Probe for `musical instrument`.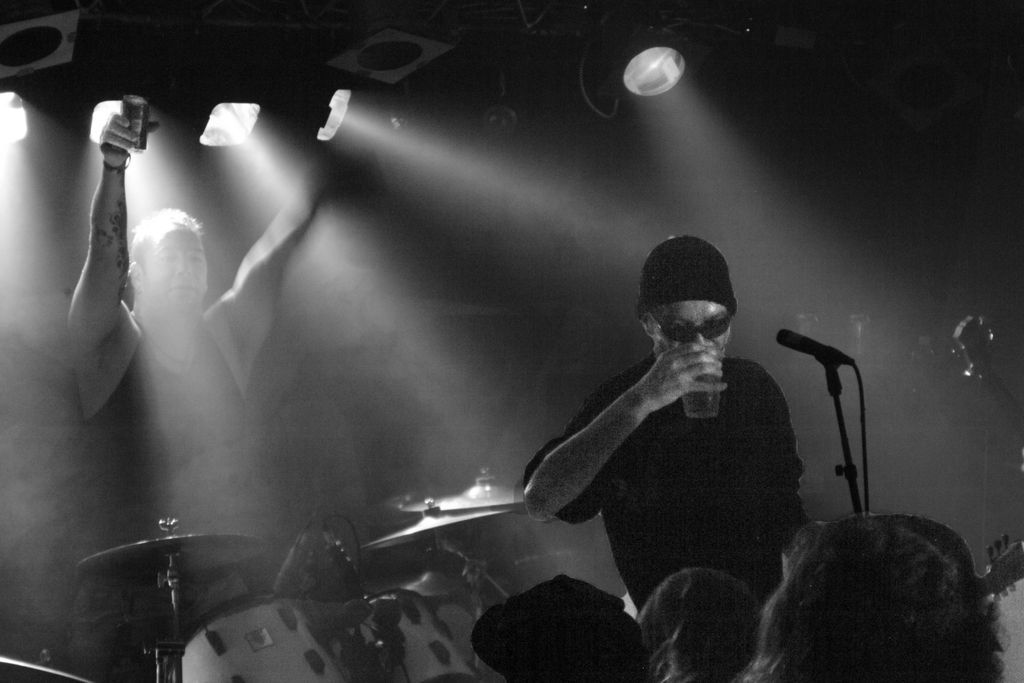
Probe result: [left=181, top=594, right=355, bottom=682].
